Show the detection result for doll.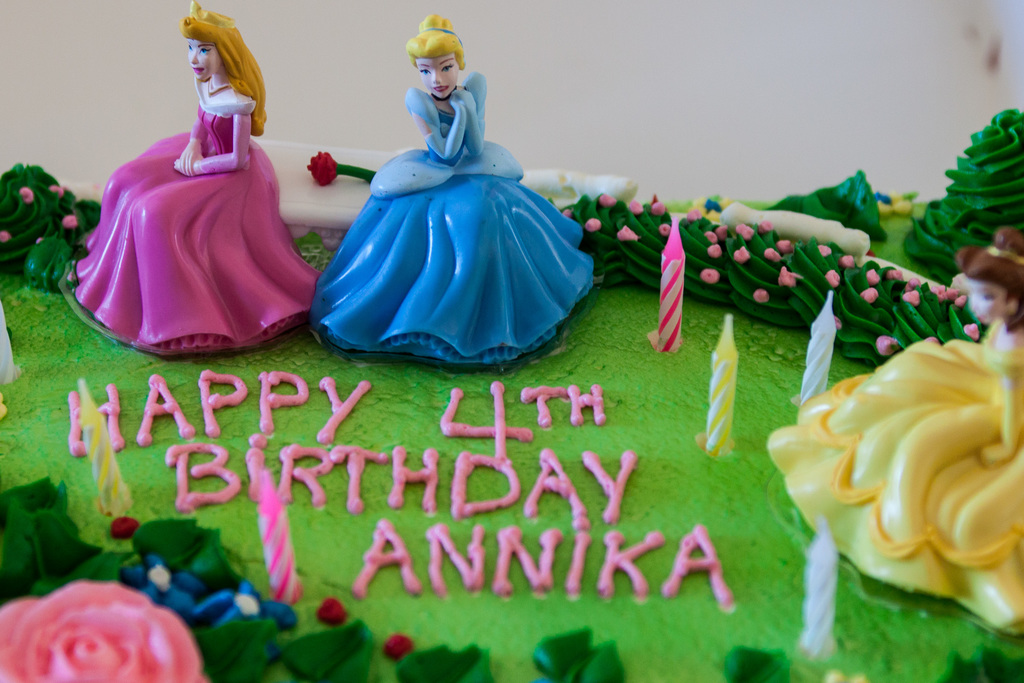
bbox=(758, 220, 1023, 644).
